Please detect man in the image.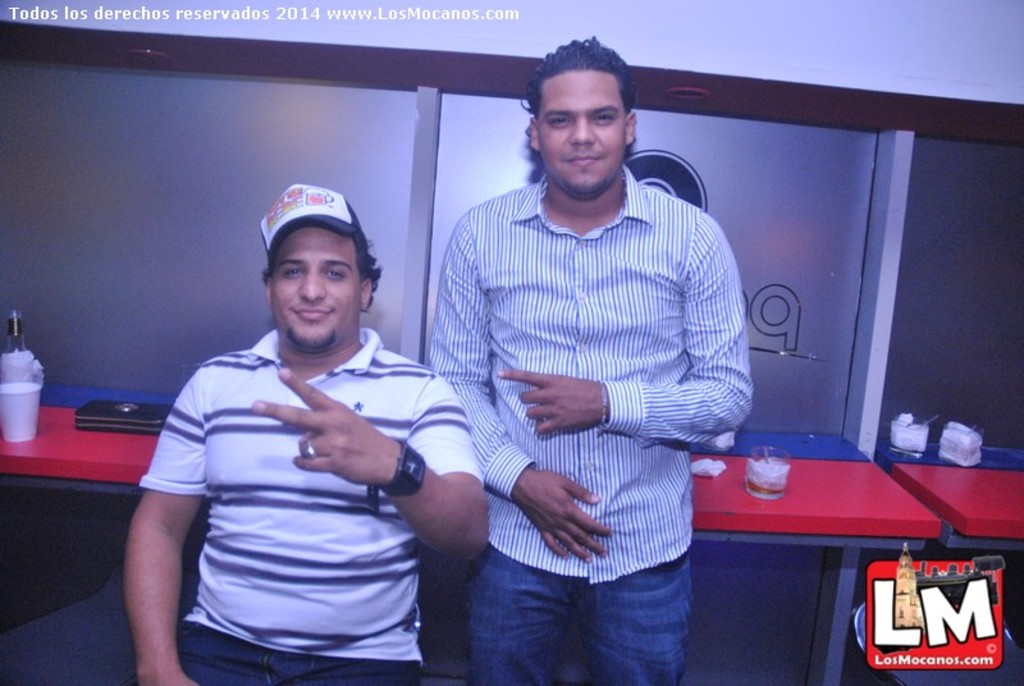
crop(133, 182, 471, 662).
